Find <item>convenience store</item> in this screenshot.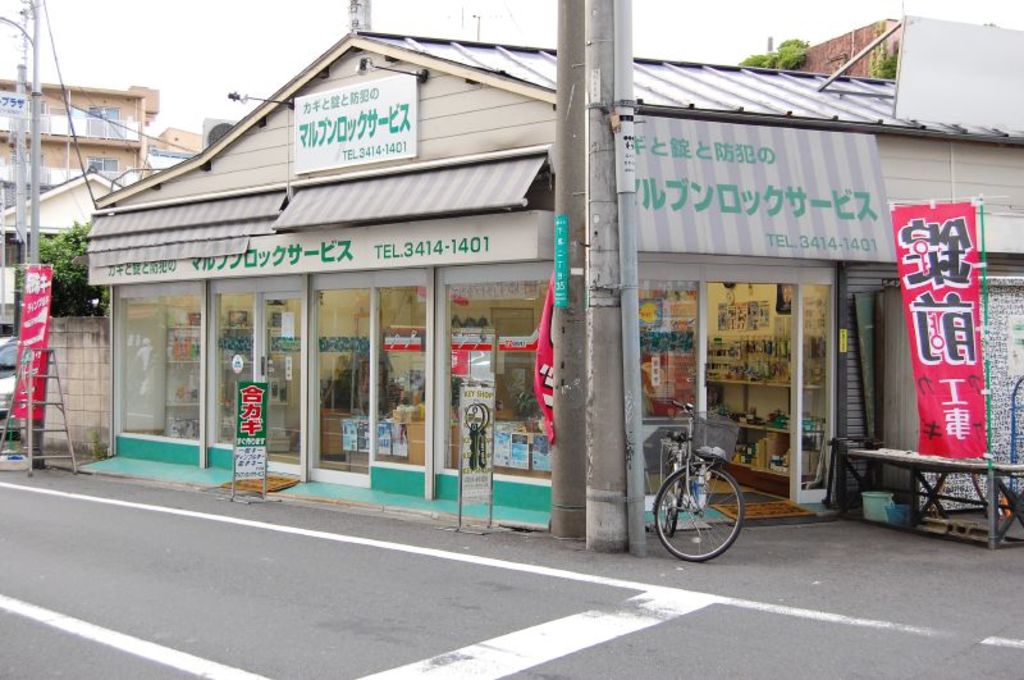
The bounding box for <item>convenience store</item> is (92,28,1023,533).
